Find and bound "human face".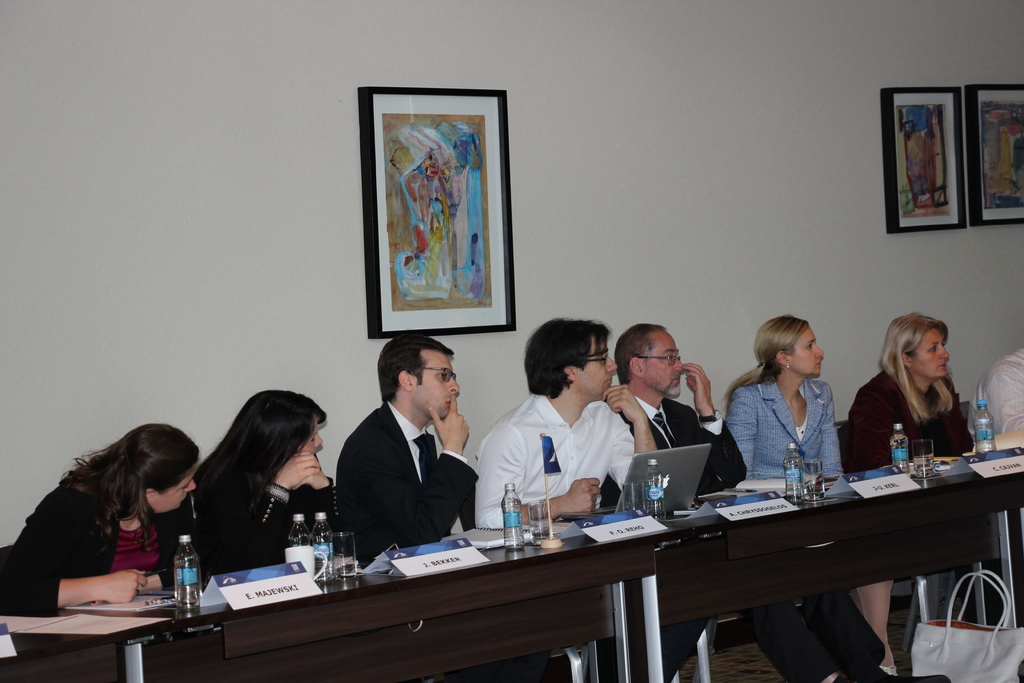
Bound: box=[307, 415, 319, 449].
